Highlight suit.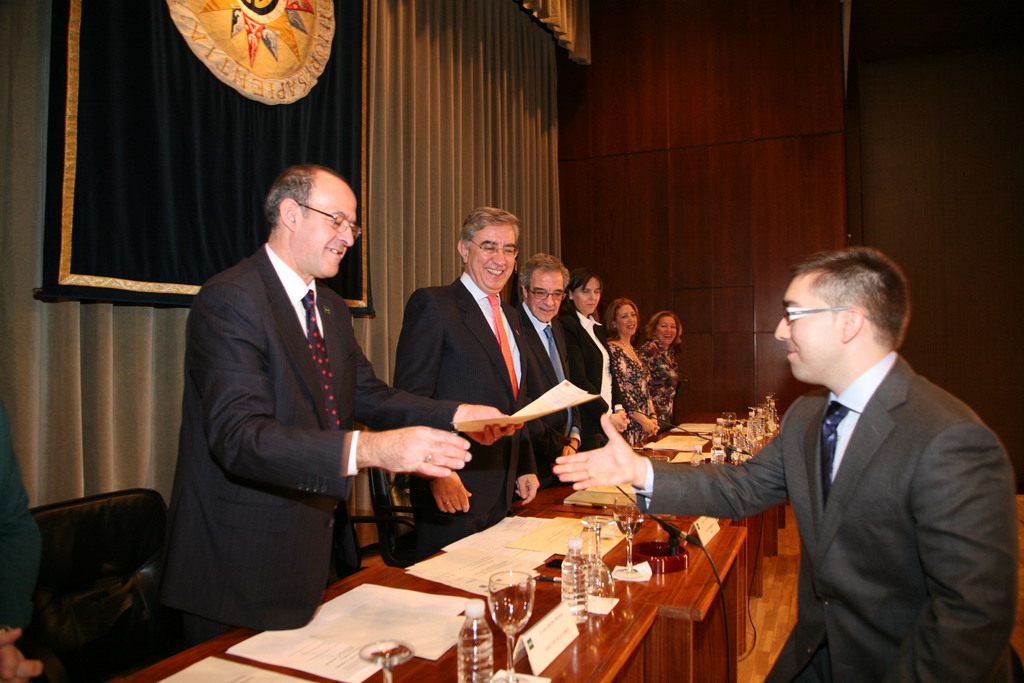
Highlighted region: left=506, top=296, right=584, bottom=500.
